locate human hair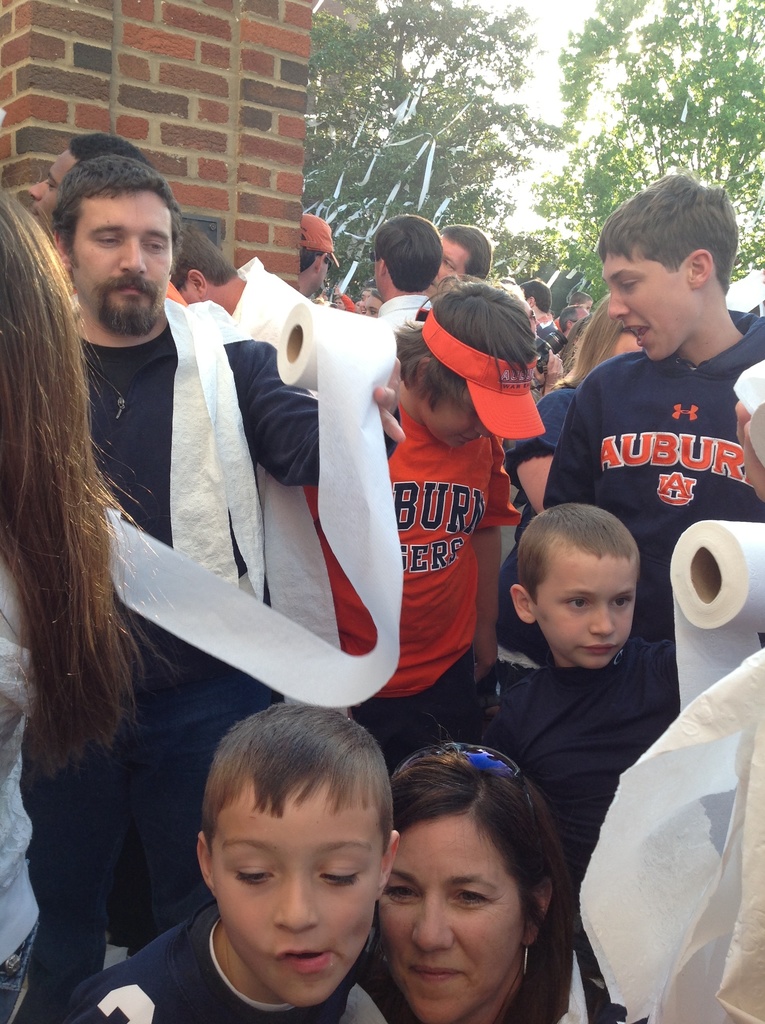
<region>45, 152, 178, 274</region>
